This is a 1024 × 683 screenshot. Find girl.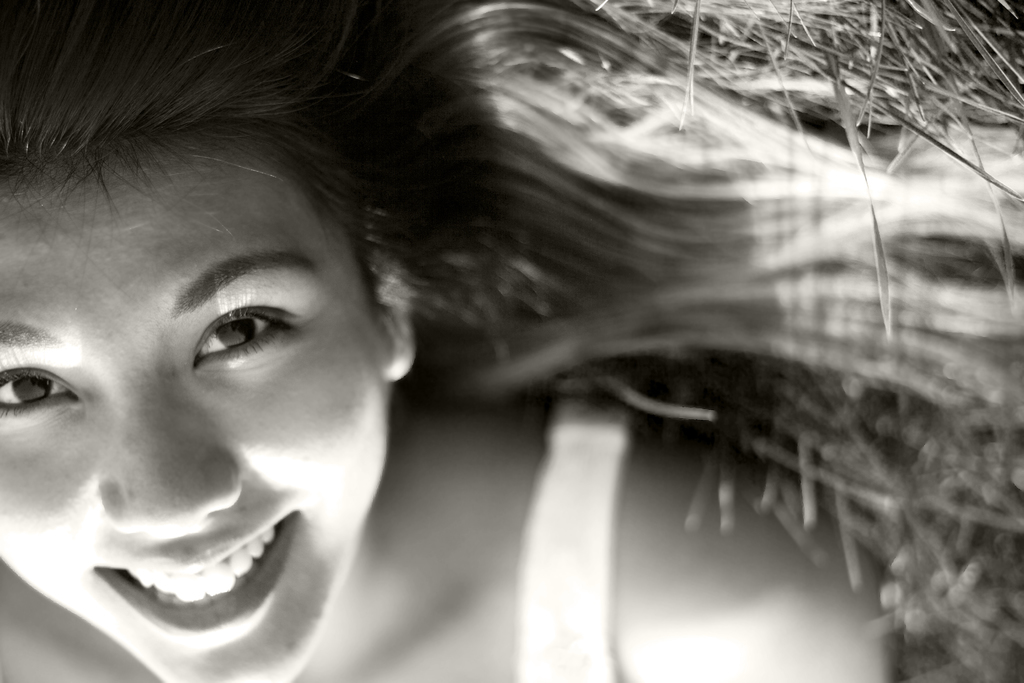
Bounding box: (left=0, top=0, right=1023, bottom=682).
